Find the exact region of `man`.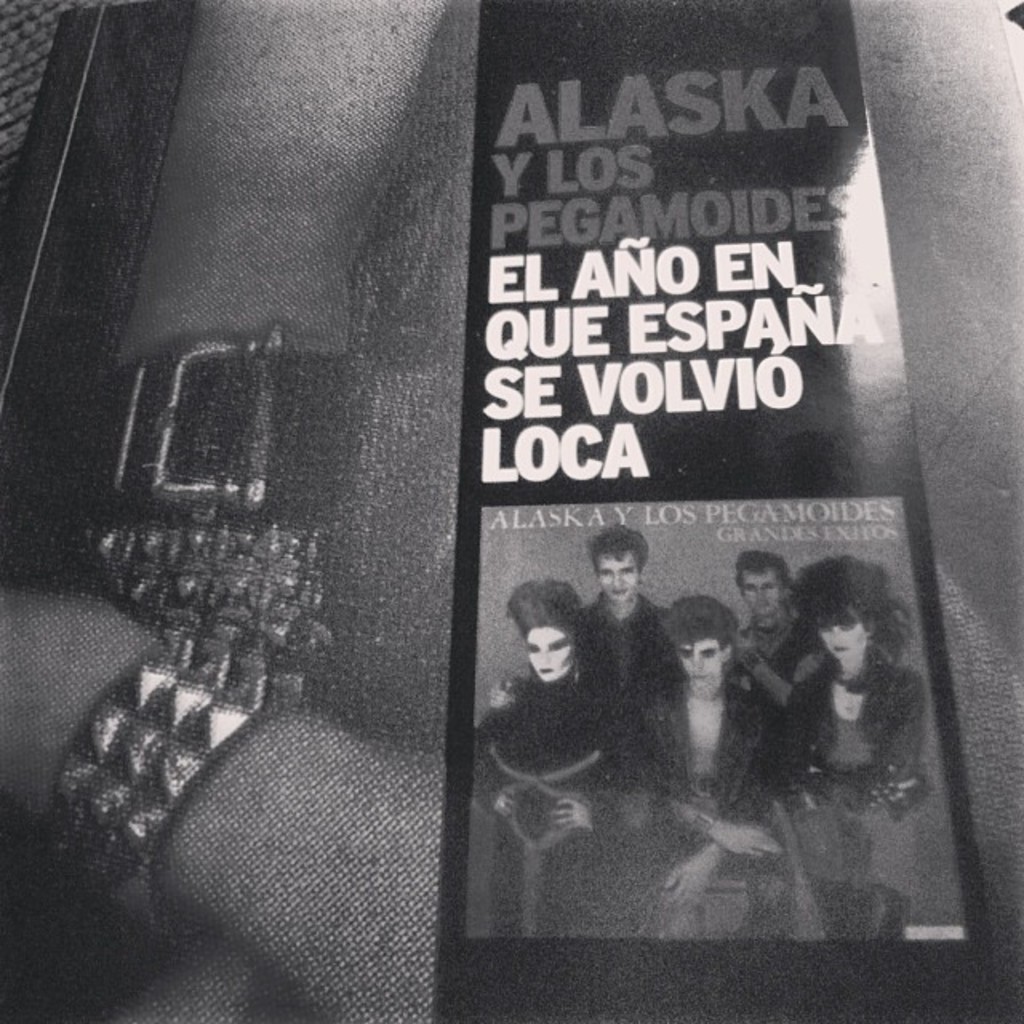
Exact region: 730,549,835,715.
